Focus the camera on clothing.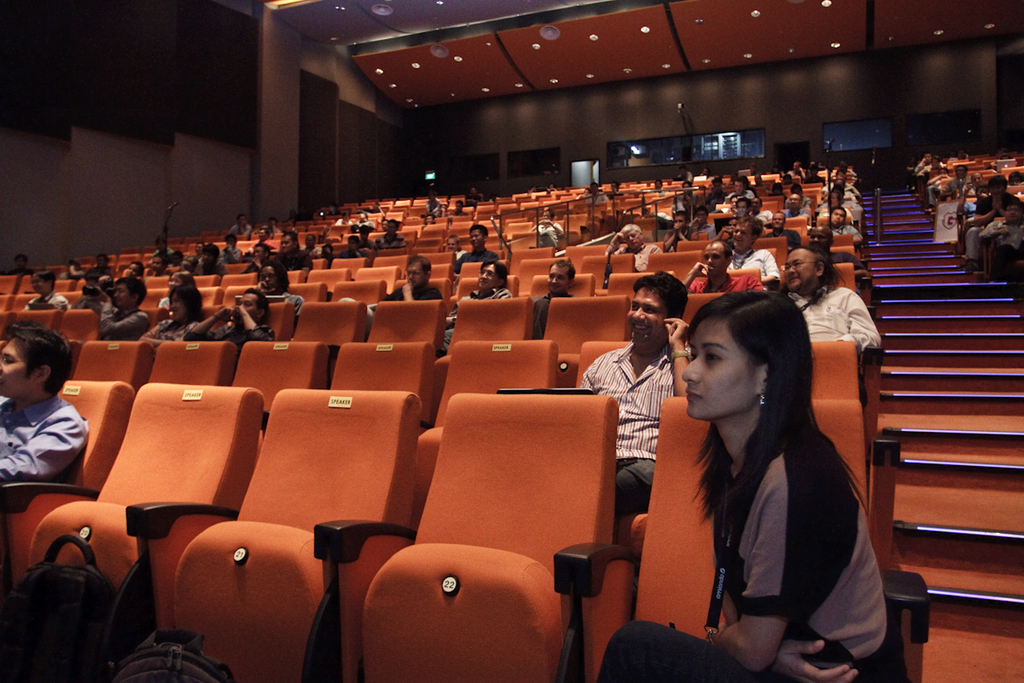
Focus region: (left=451, top=246, right=499, bottom=272).
